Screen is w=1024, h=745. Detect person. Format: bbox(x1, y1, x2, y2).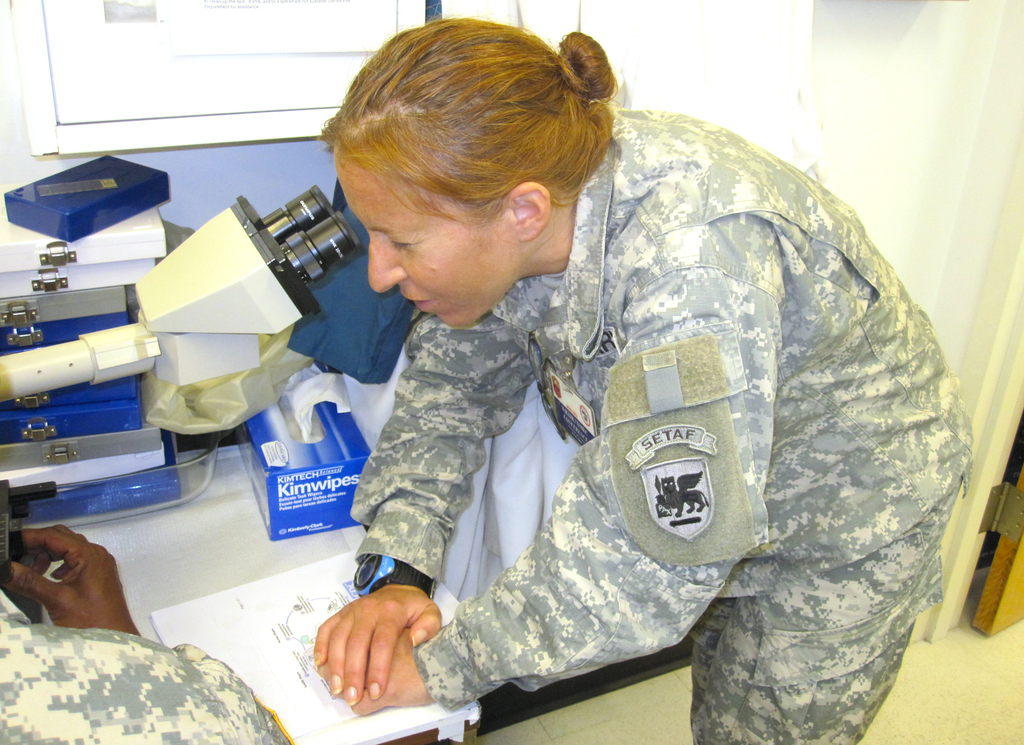
bbox(302, 5, 963, 744).
